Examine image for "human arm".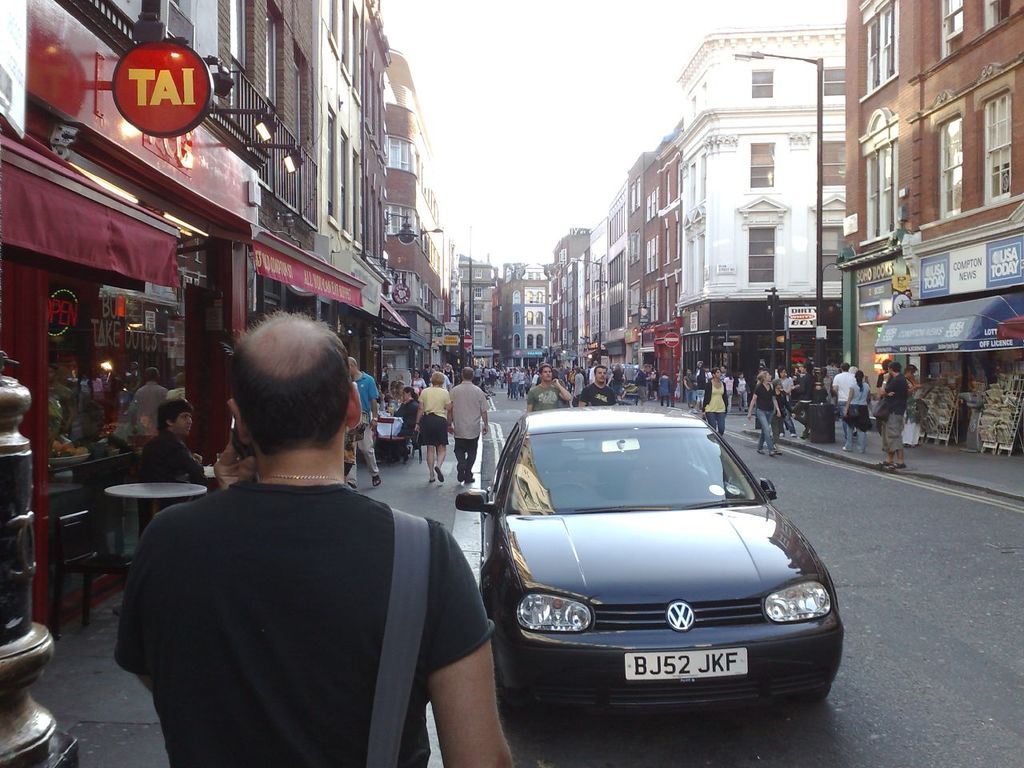
Examination result: [743,383,758,419].
